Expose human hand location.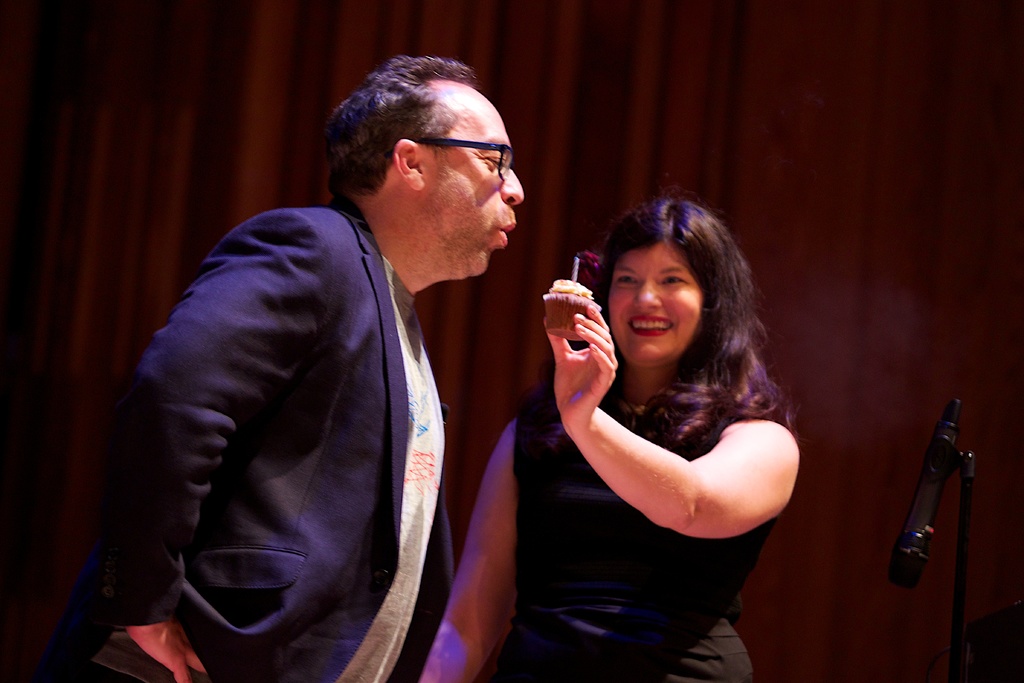
Exposed at <region>542, 274, 630, 439</region>.
